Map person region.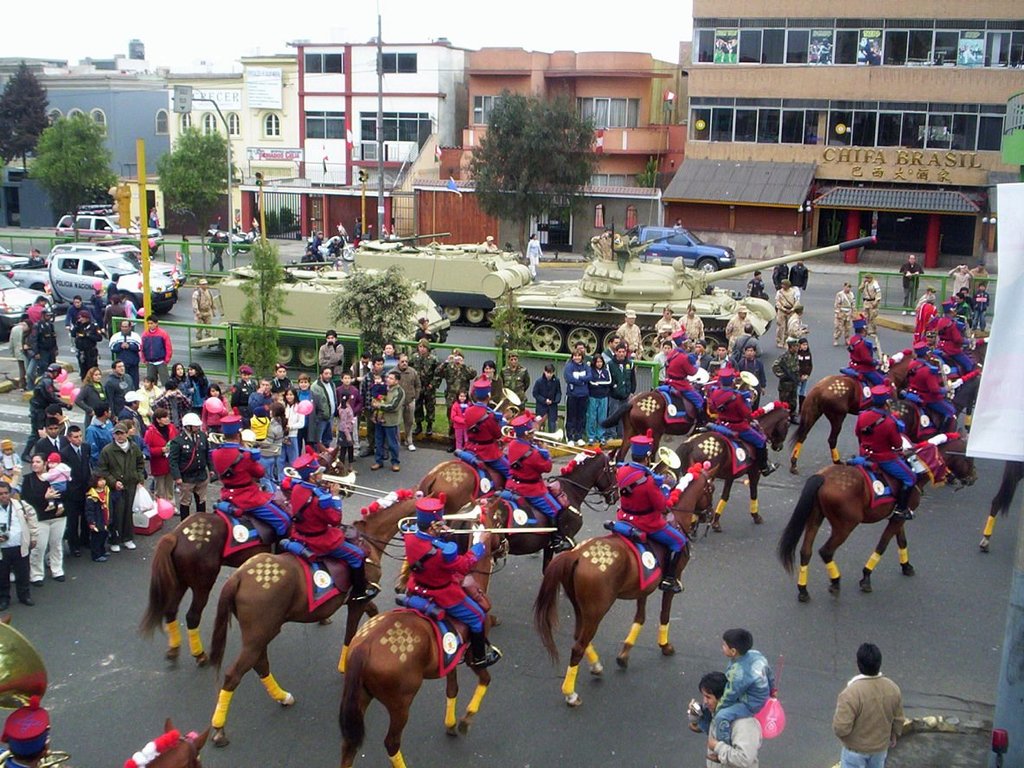
Mapped to (x1=771, y1=337, x2=798, y2=426).
